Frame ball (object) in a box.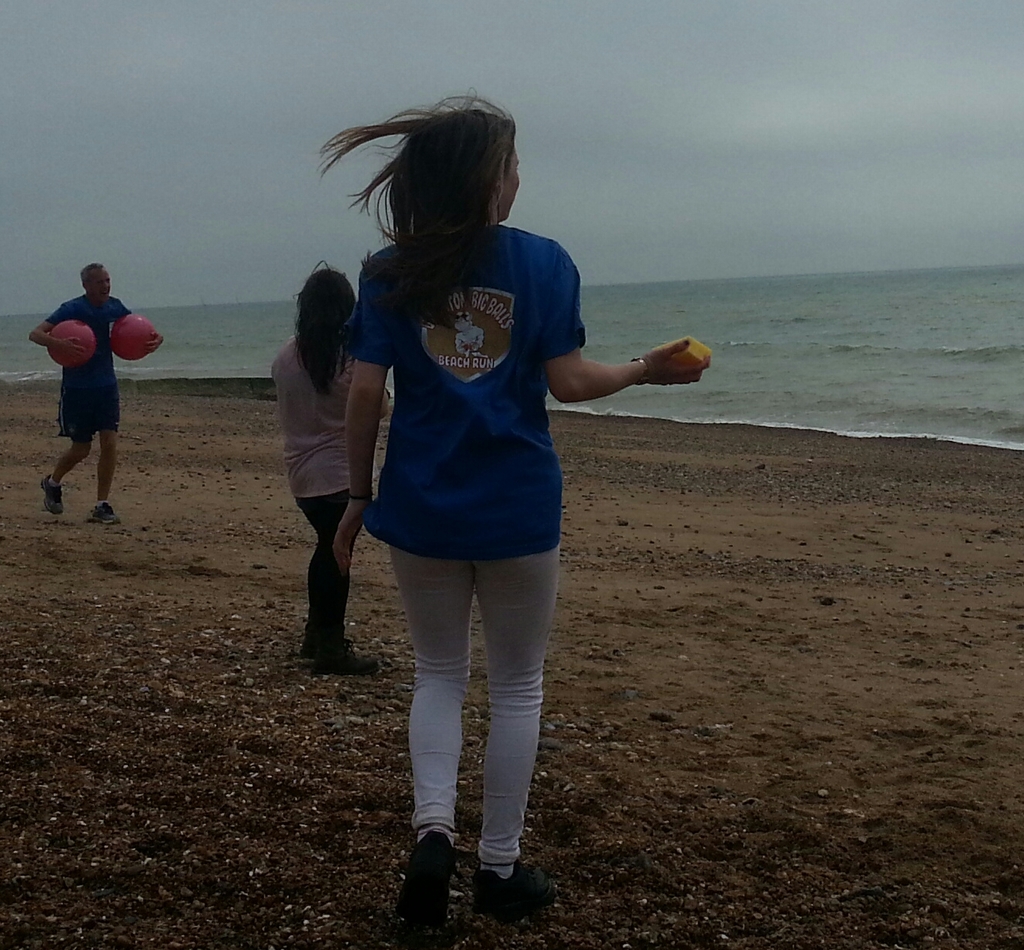
rect(44, 323, 98, 369).
